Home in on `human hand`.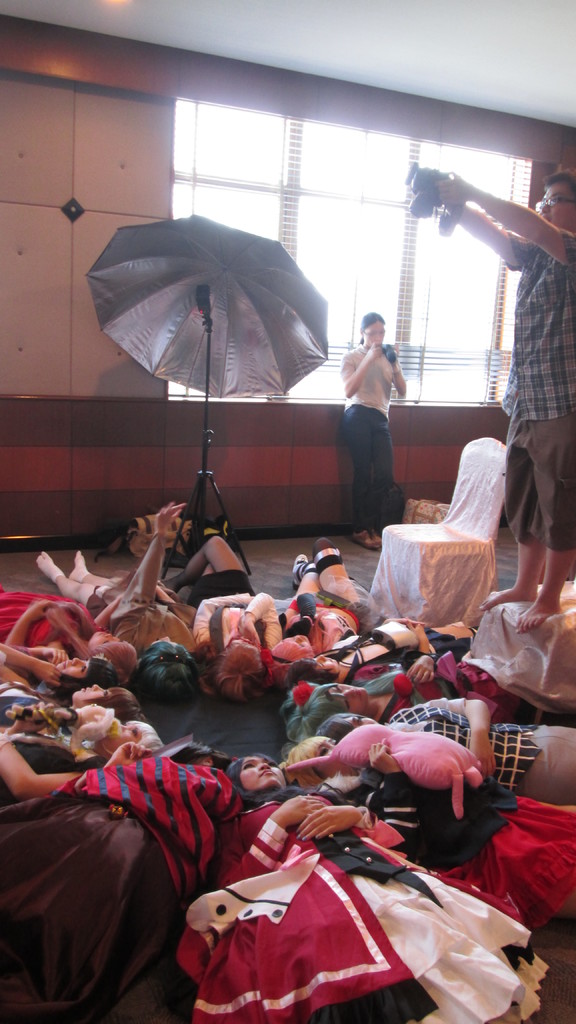
Homed in at {"x1": 16, "y1": 698, "x2": 54, "y2": 732}.
